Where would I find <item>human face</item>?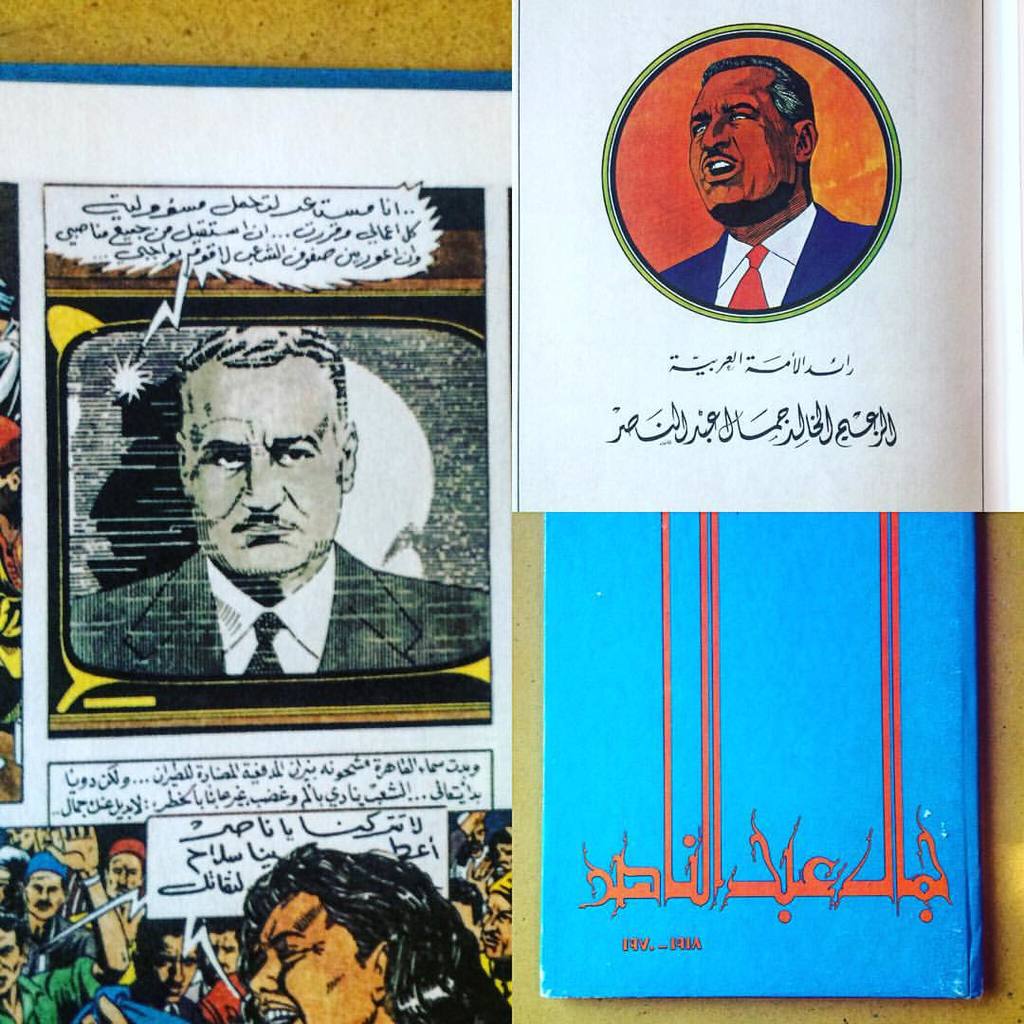
At [182, 350, 345, 576].
